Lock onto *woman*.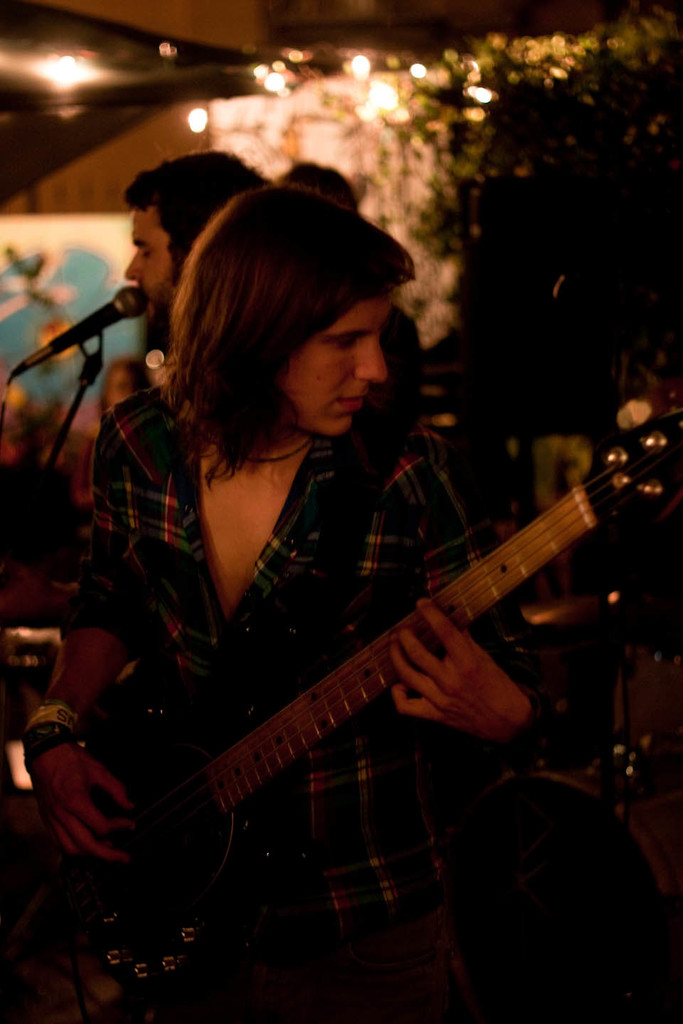
Locked: {"x1": 61, "y1": 164, "x2": 607, "y2": 983}.
